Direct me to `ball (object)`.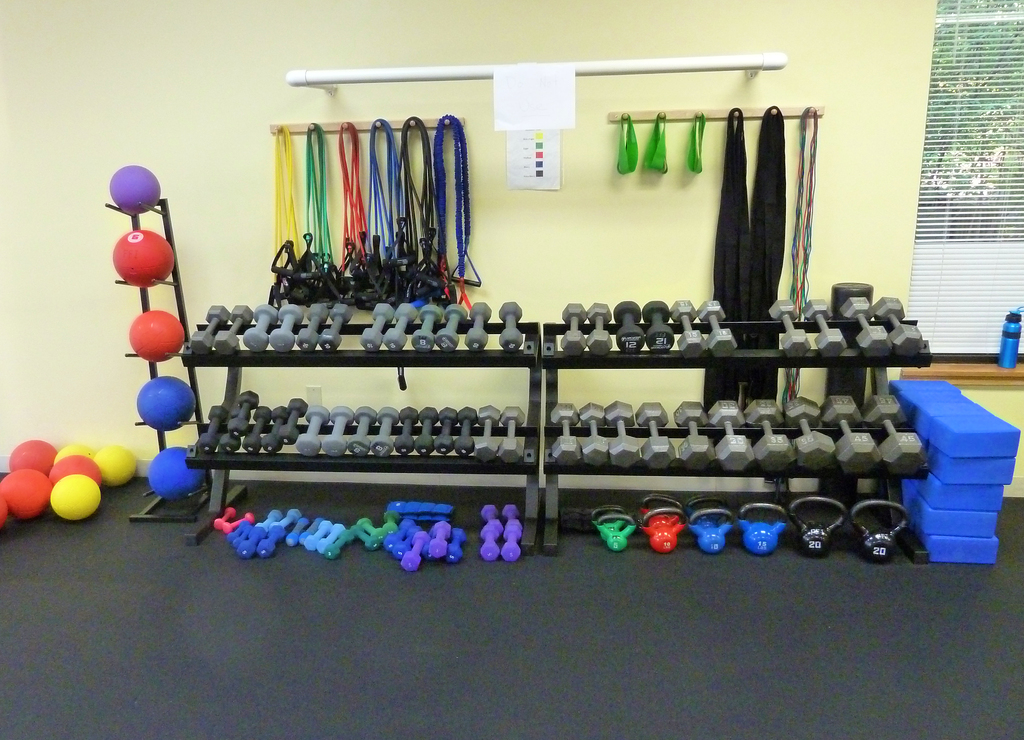
Direction: [left=129, top=308, right=186, bottom=358].
